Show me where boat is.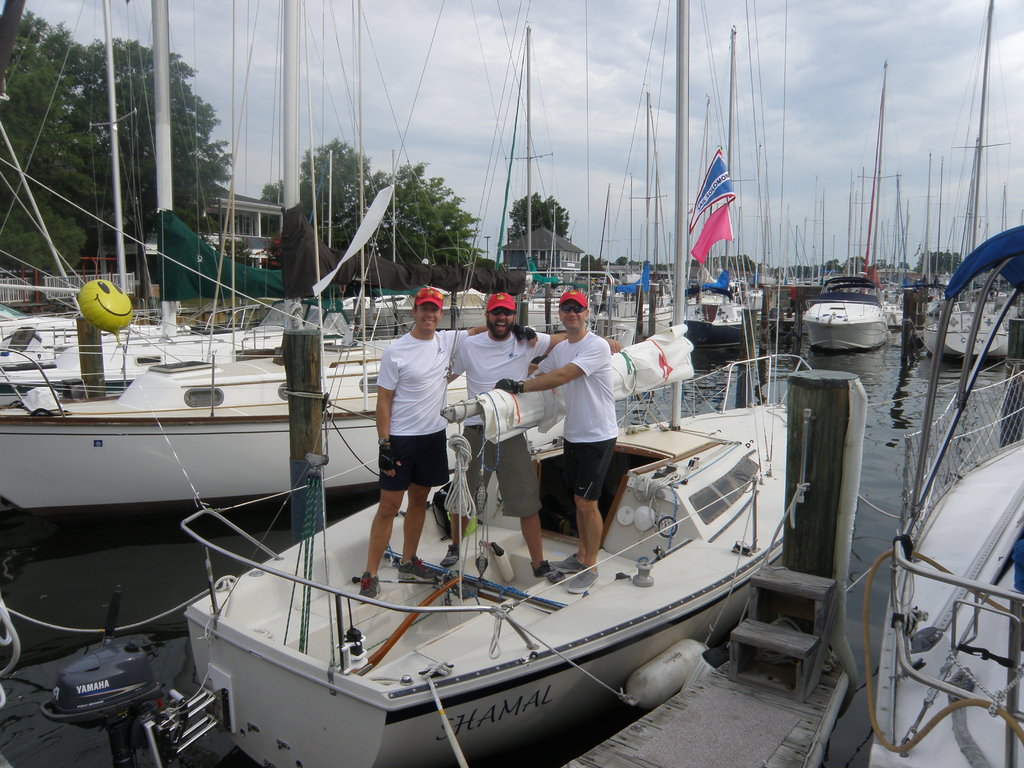
boat is at x1=682 y1=15 x2=790 y2=351.
